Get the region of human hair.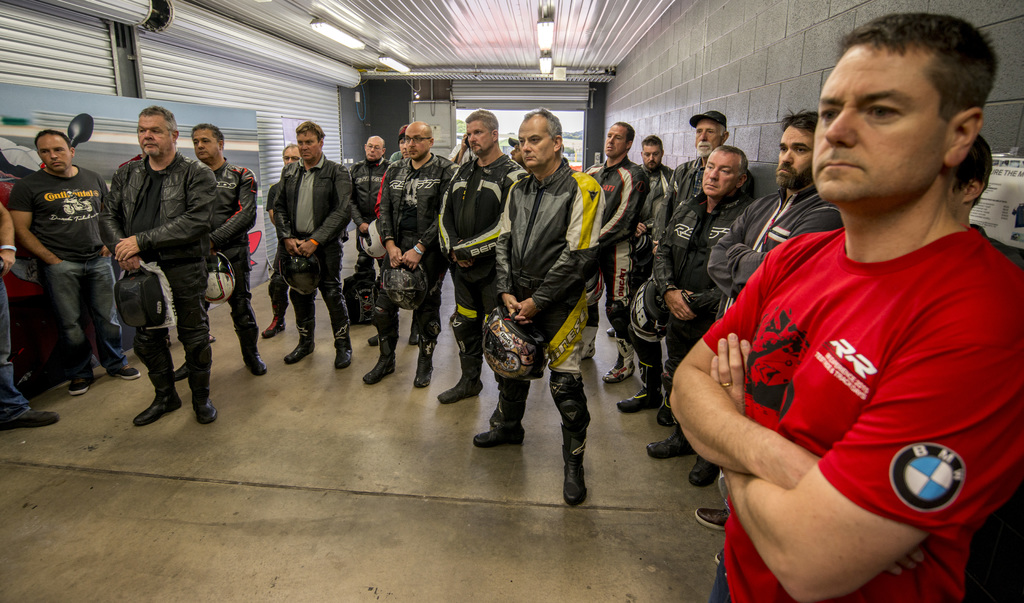
bbox=(525, 110, 564, 148).
